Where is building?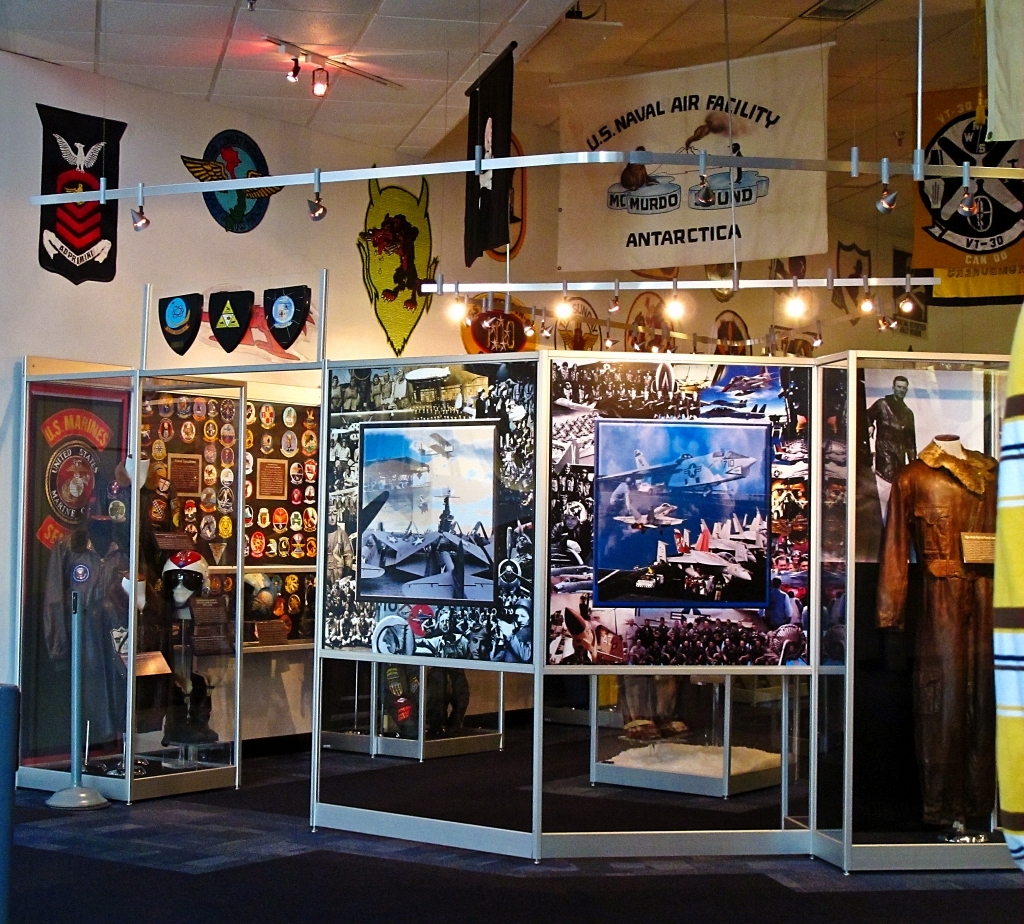
Rect(0, 0, 1023, 923).
